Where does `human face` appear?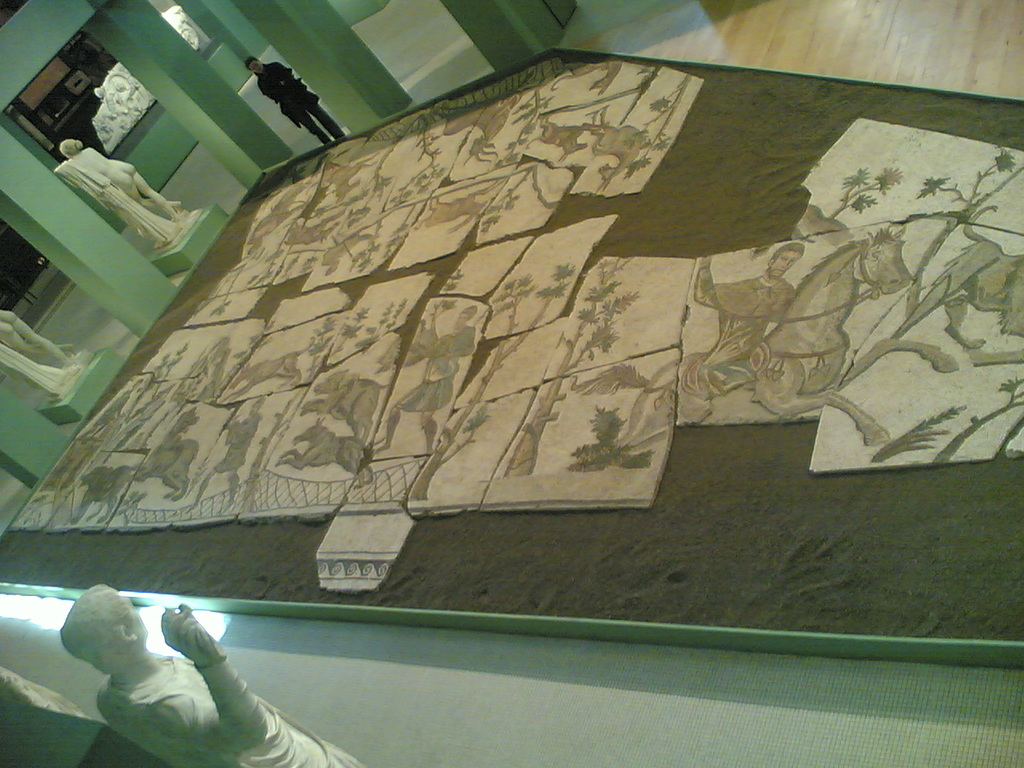
Appears at Rect(456, 310, 476, 332).
